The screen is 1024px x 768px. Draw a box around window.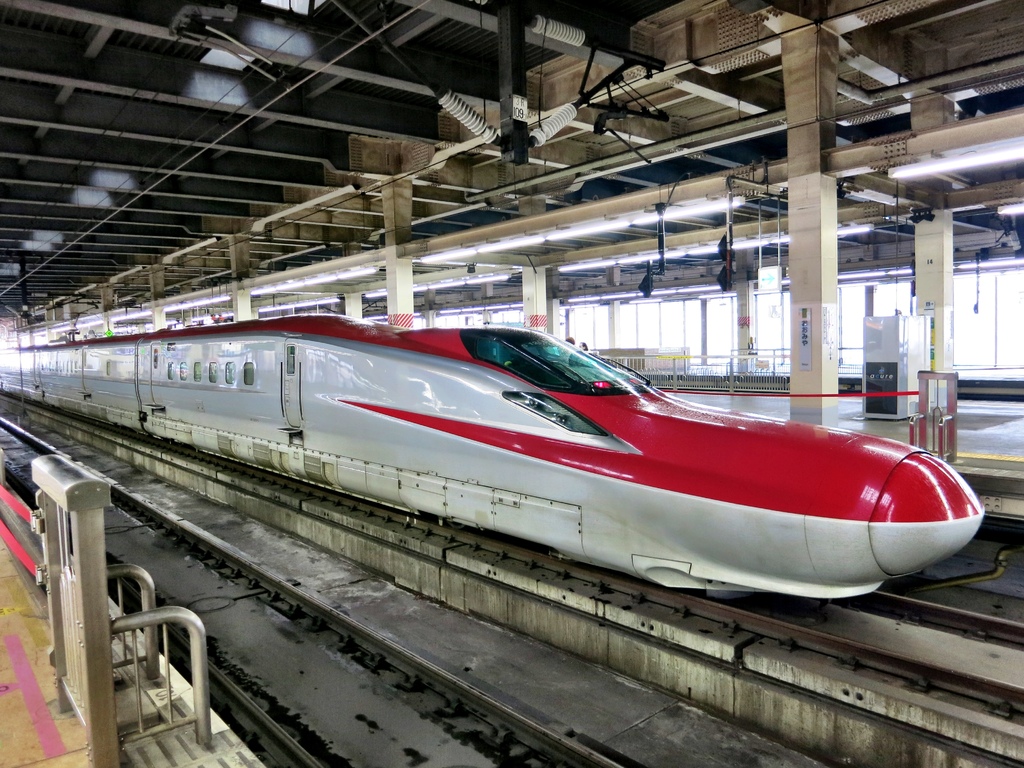
Rect(164, 363, 175, 380).
